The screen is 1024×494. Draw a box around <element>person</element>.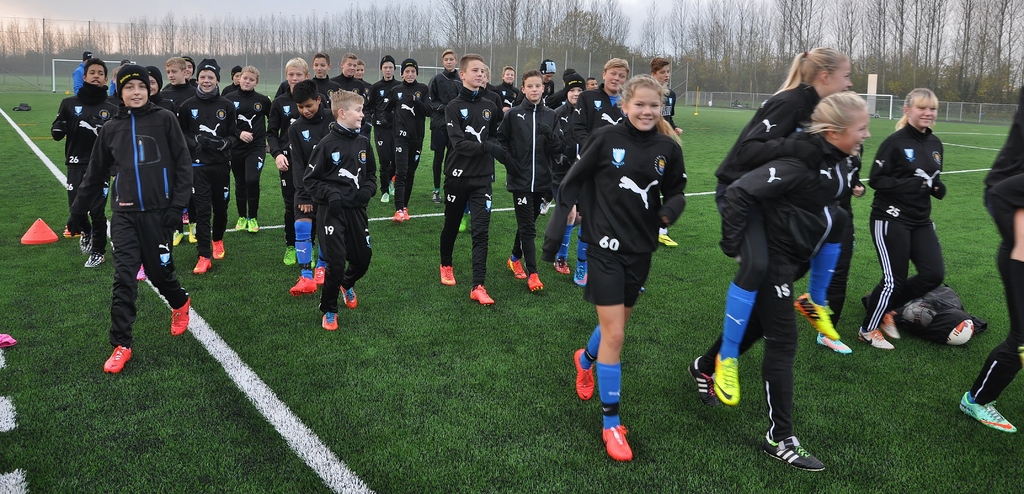
x1=981 y1=84 x2=1023 y2=355.
